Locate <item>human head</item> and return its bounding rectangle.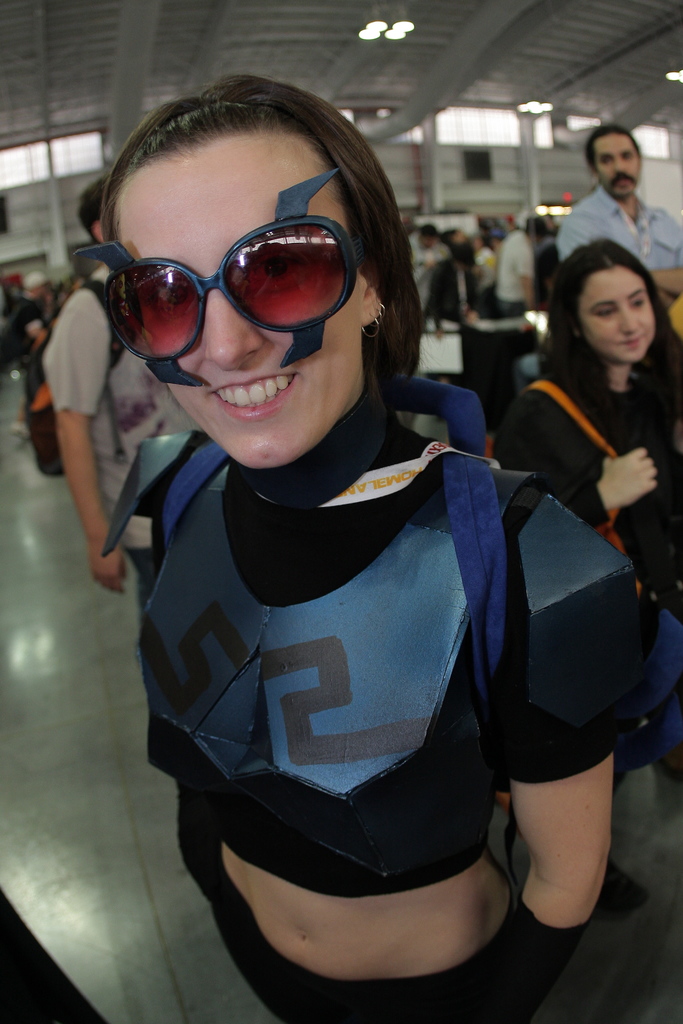
select_region(76, 177, 107, 242).
